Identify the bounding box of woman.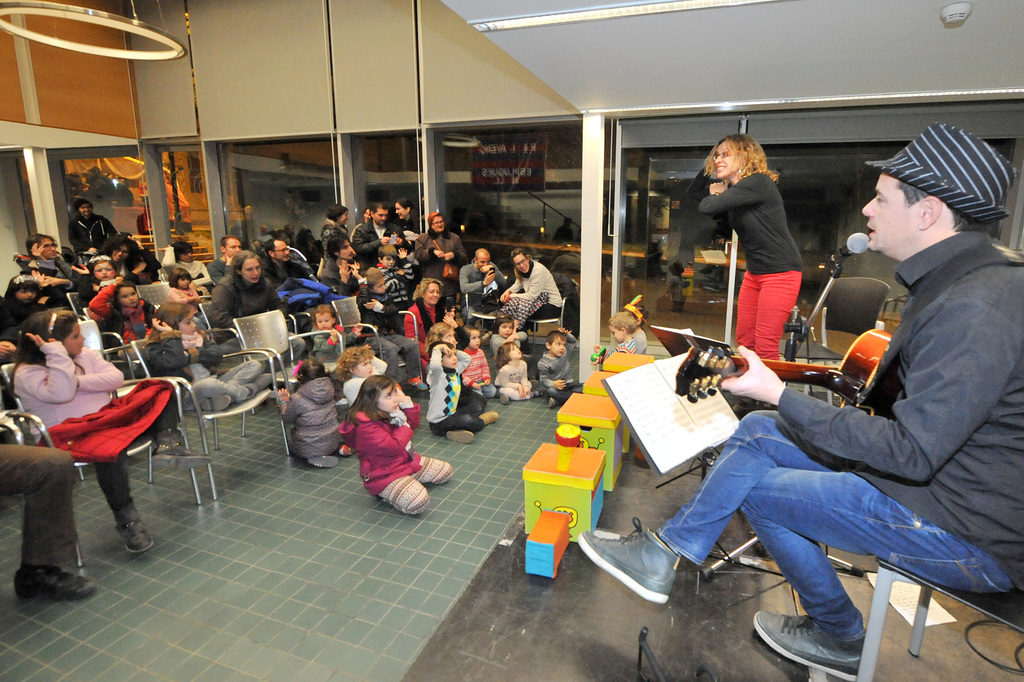
Rect(414, 213, 468, 303).
